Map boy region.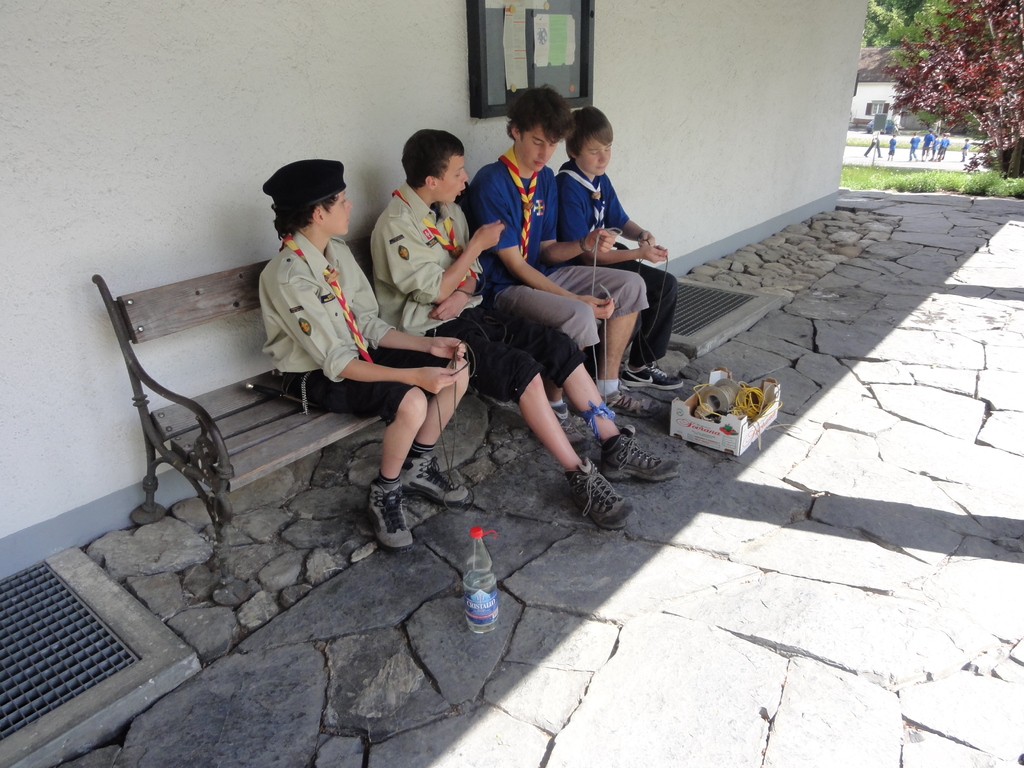
Mapped to 552 103 685 392.
